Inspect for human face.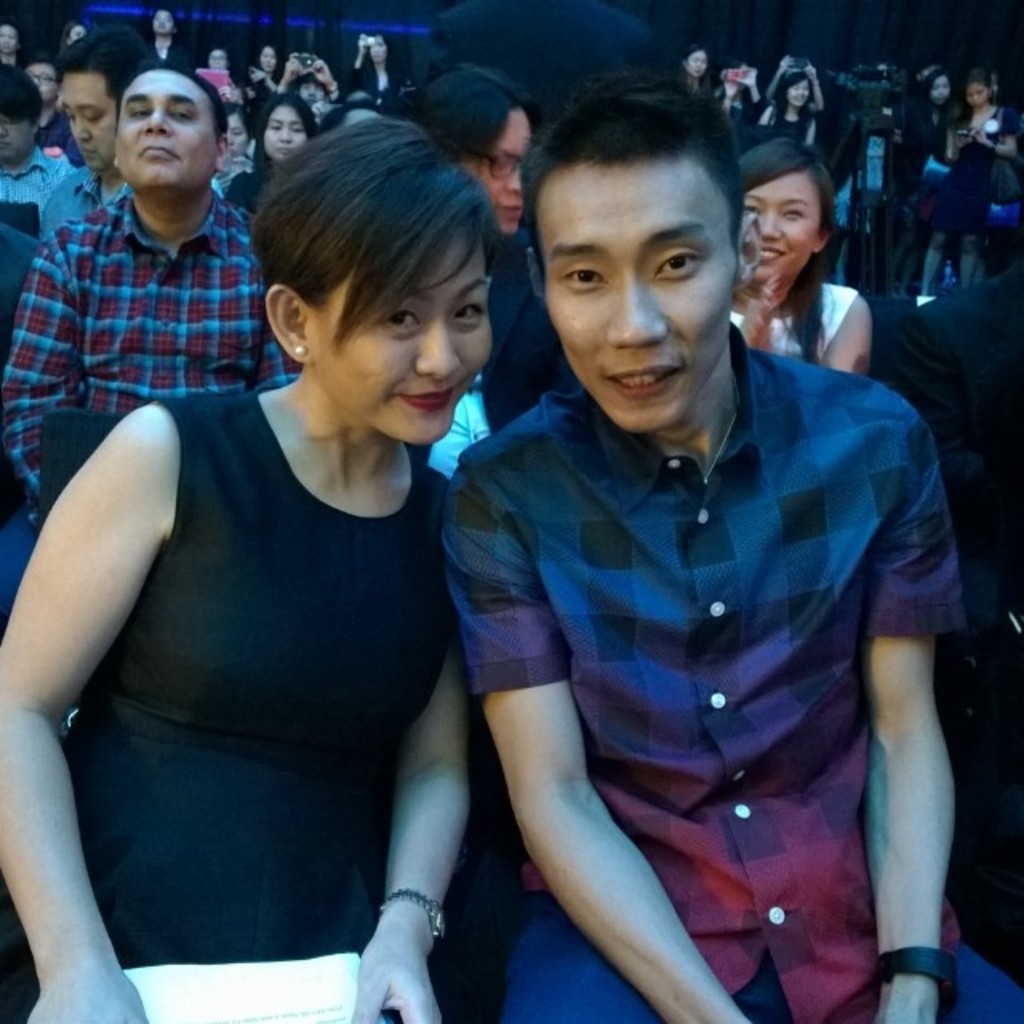
Inspection: (left=541, top=162, right=733, bottom=430).
